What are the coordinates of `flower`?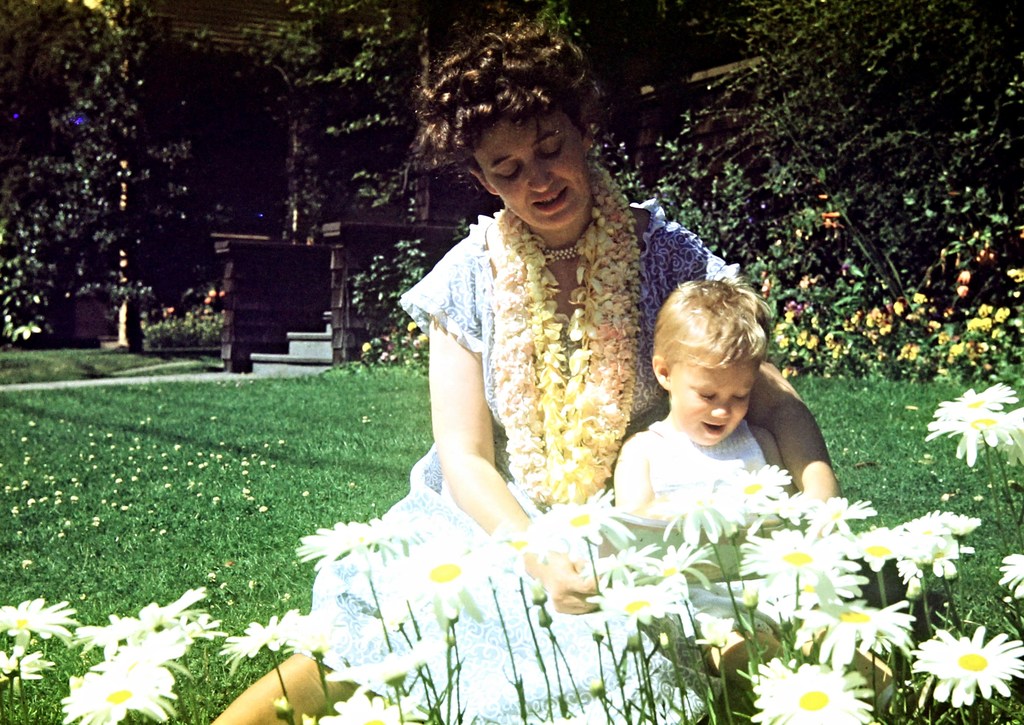
{"left": 593, "top": 575, "right": 689, "bottom": 626}.
